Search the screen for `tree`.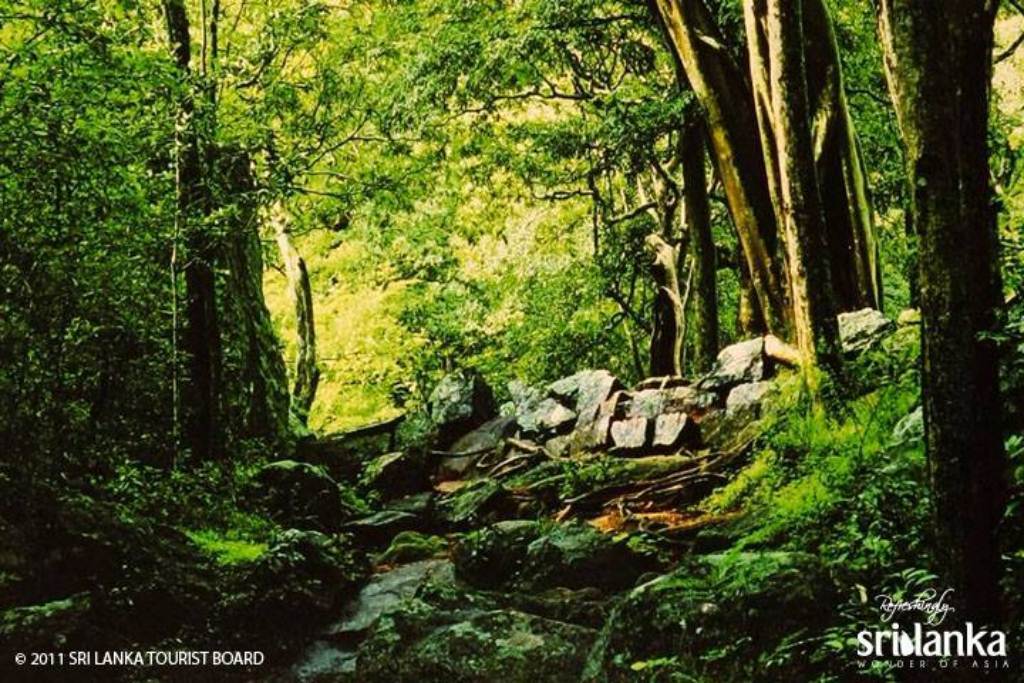
Found at (645, 0, 863, 388).
